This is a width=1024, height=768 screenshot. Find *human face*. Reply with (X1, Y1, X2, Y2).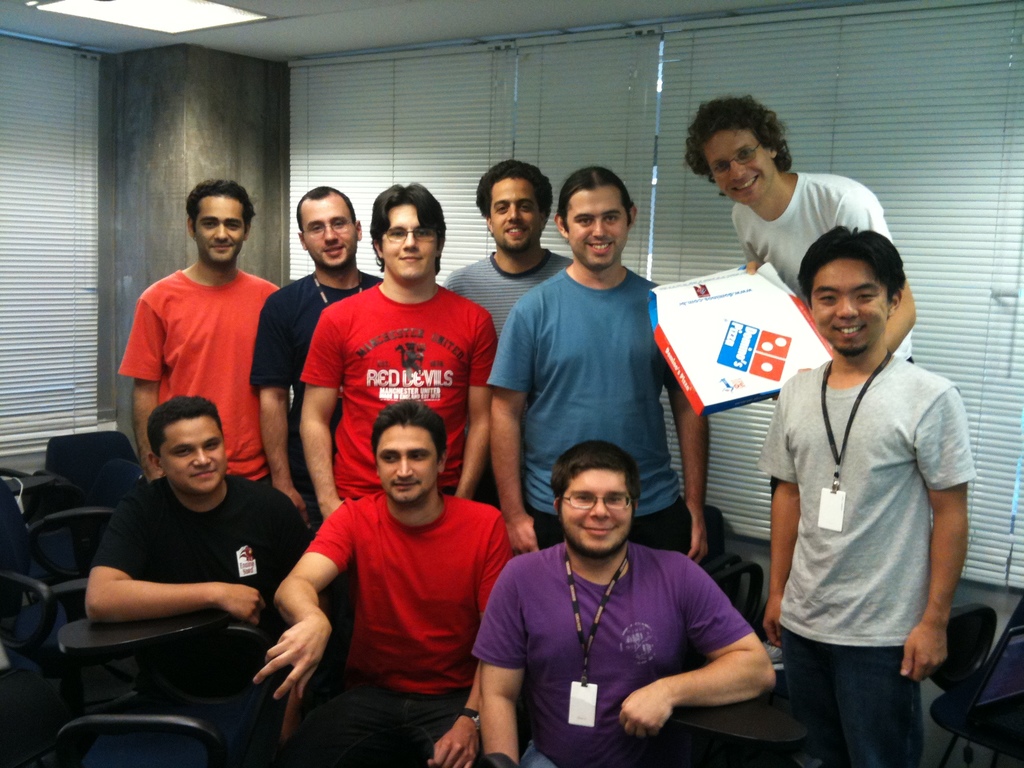
(557, 466, 632, 550).
